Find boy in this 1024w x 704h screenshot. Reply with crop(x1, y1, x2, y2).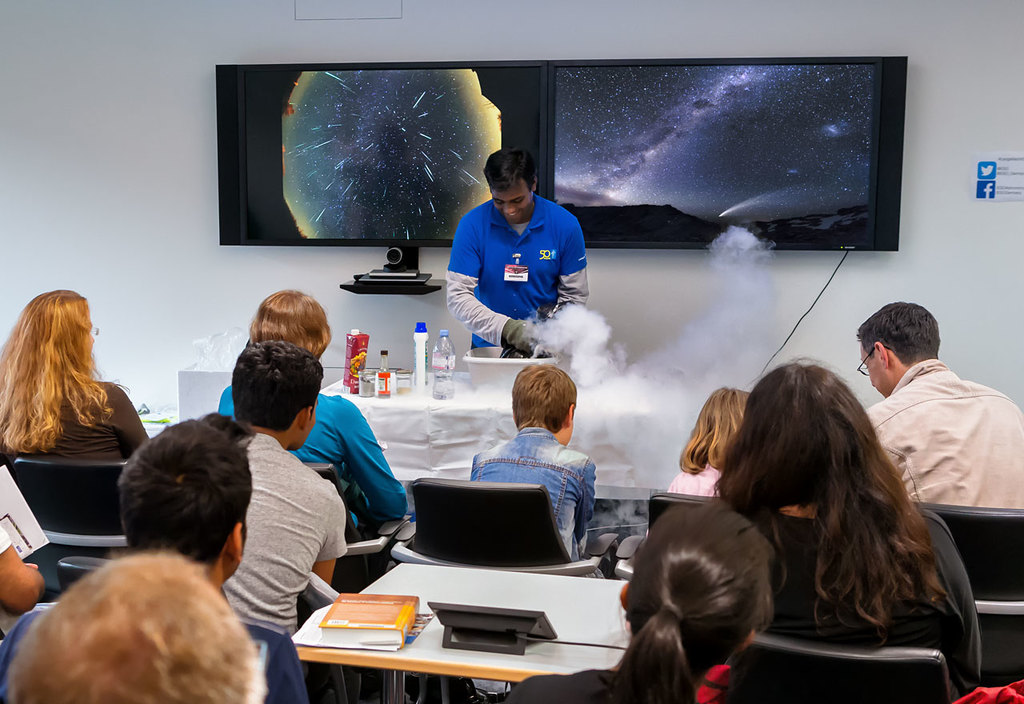
crop(0, 417, 310, 703).
